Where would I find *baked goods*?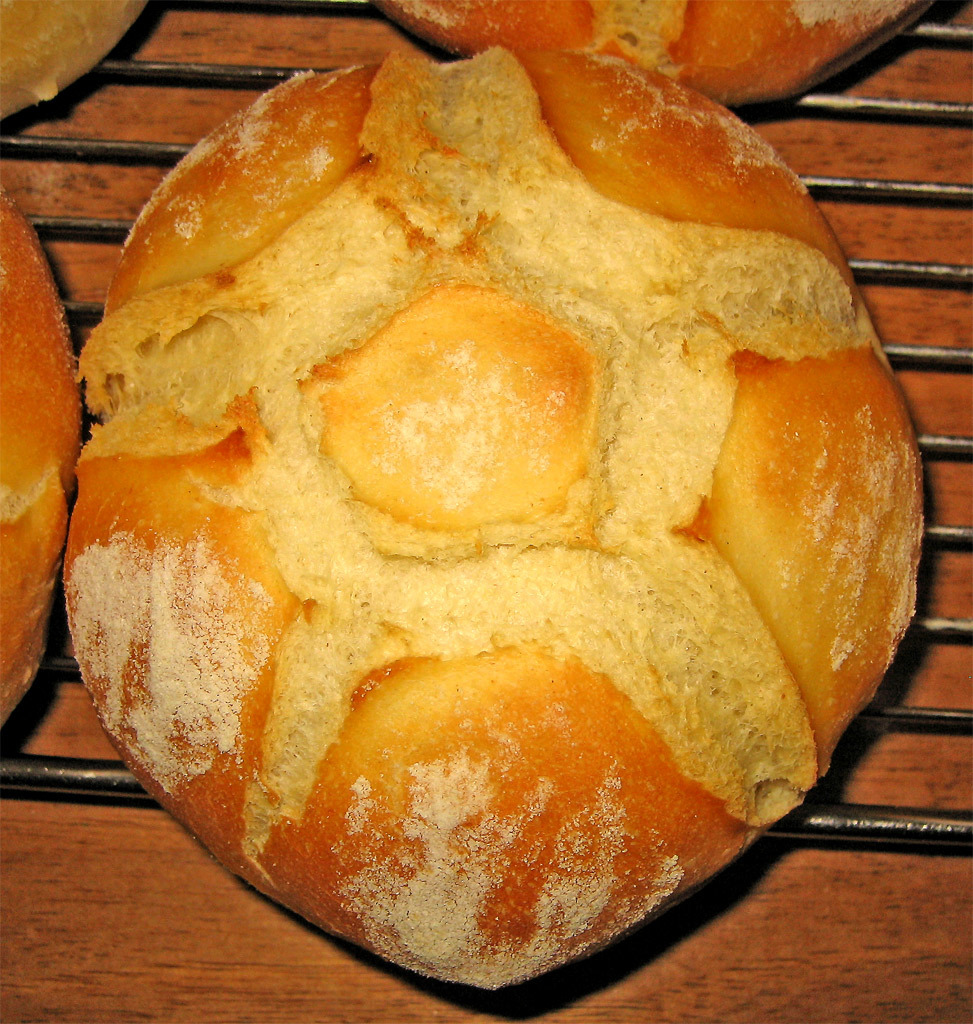
At x1=0 y1=187 x2=84 y2=728.
